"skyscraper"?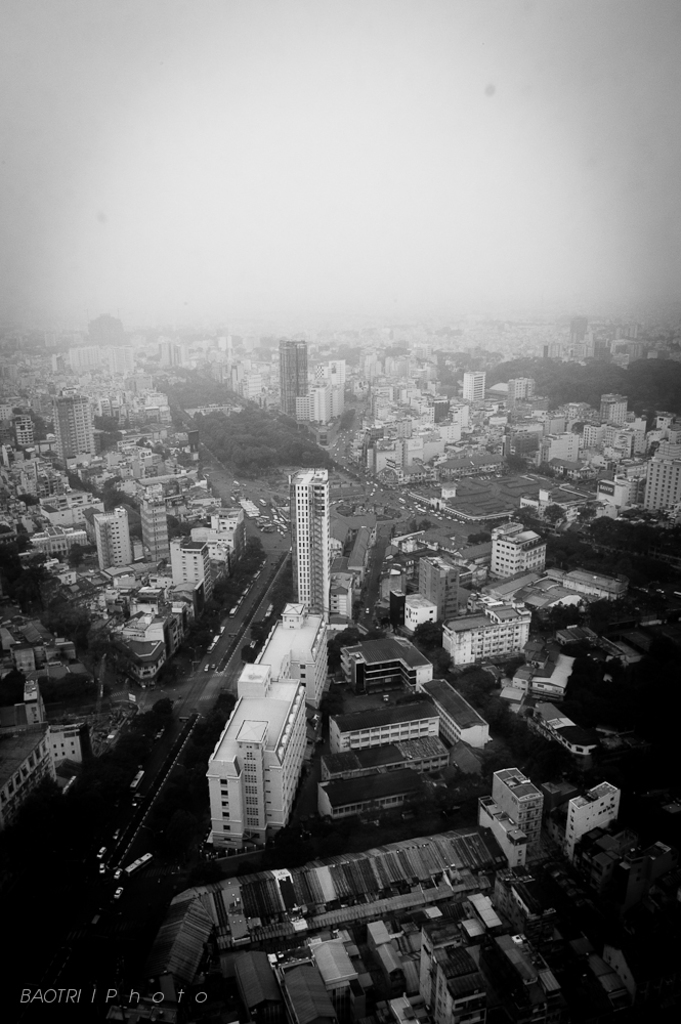
(left=60, top=395, right=103, bottom=461)
